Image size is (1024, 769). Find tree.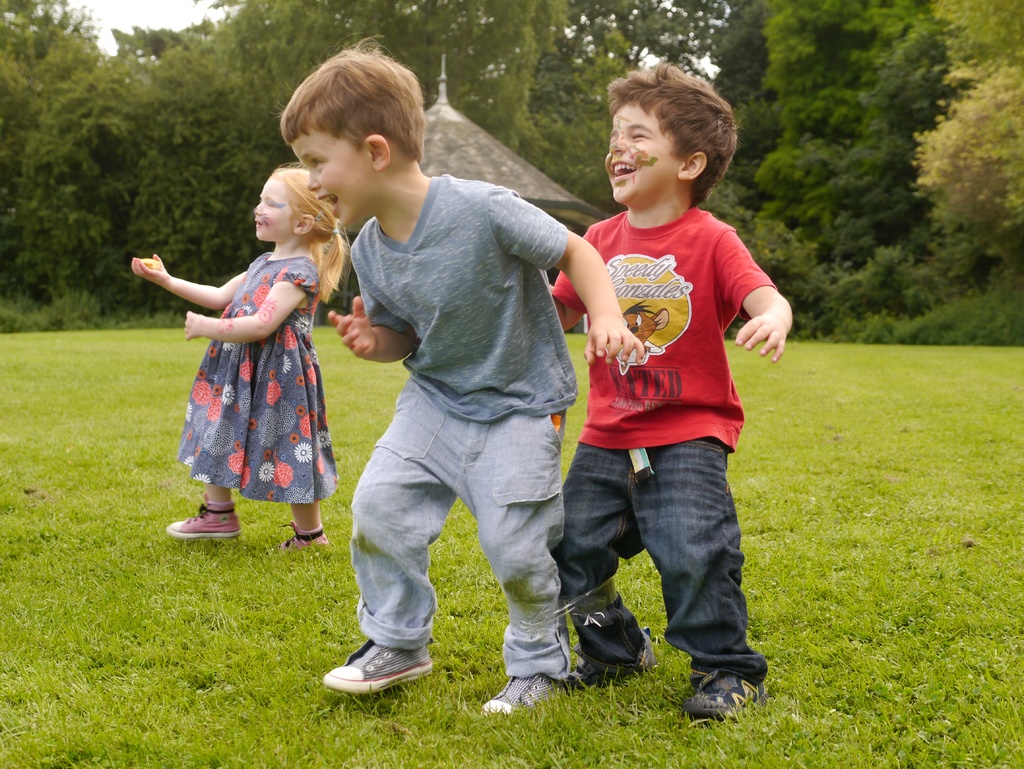
Rect(150, 0, 573, 323).
